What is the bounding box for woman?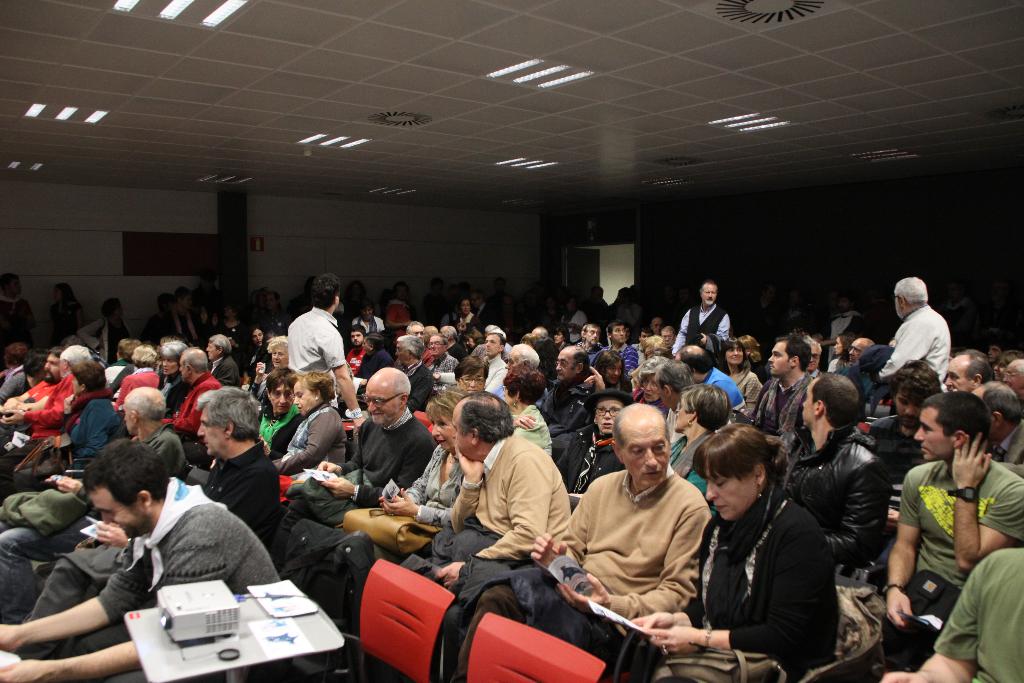
crop(116, 340, 201, 430).
